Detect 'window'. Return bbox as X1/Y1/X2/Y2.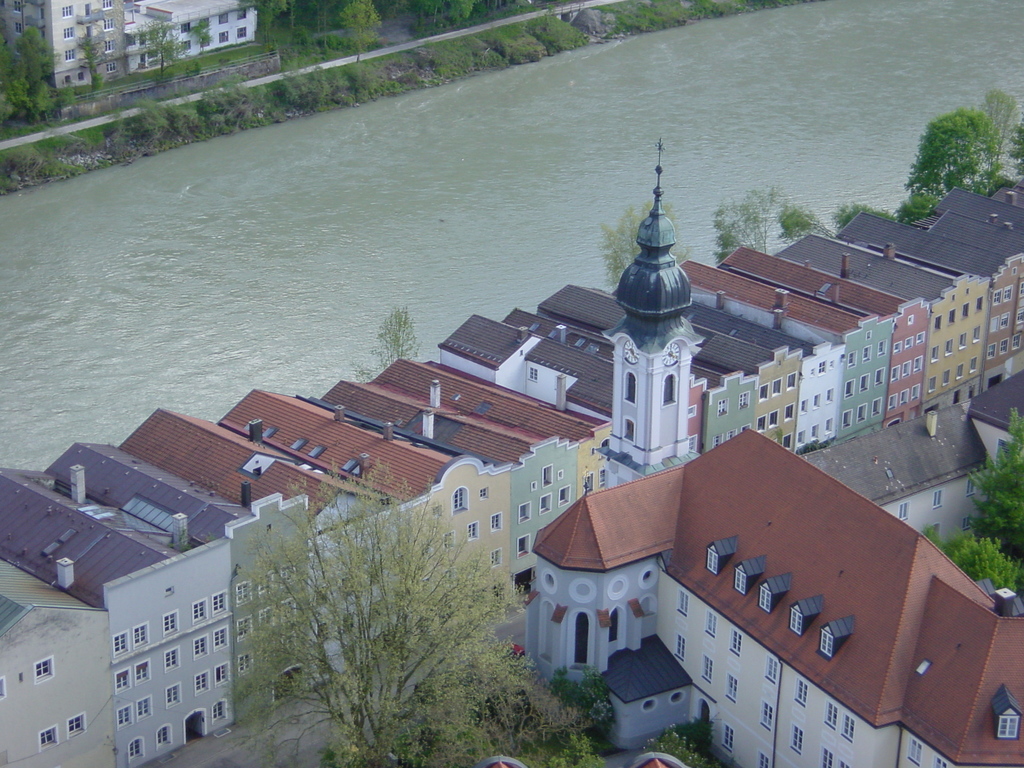
758/750/775/767.
